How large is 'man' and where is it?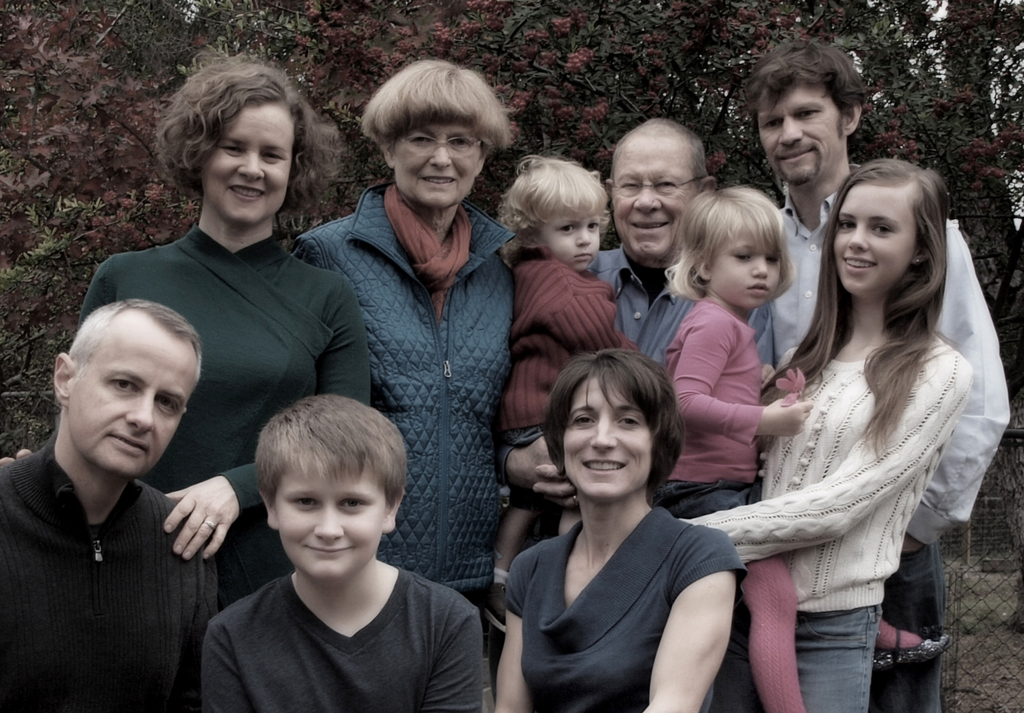
Bounding box: [581, 125, 771, 398].
